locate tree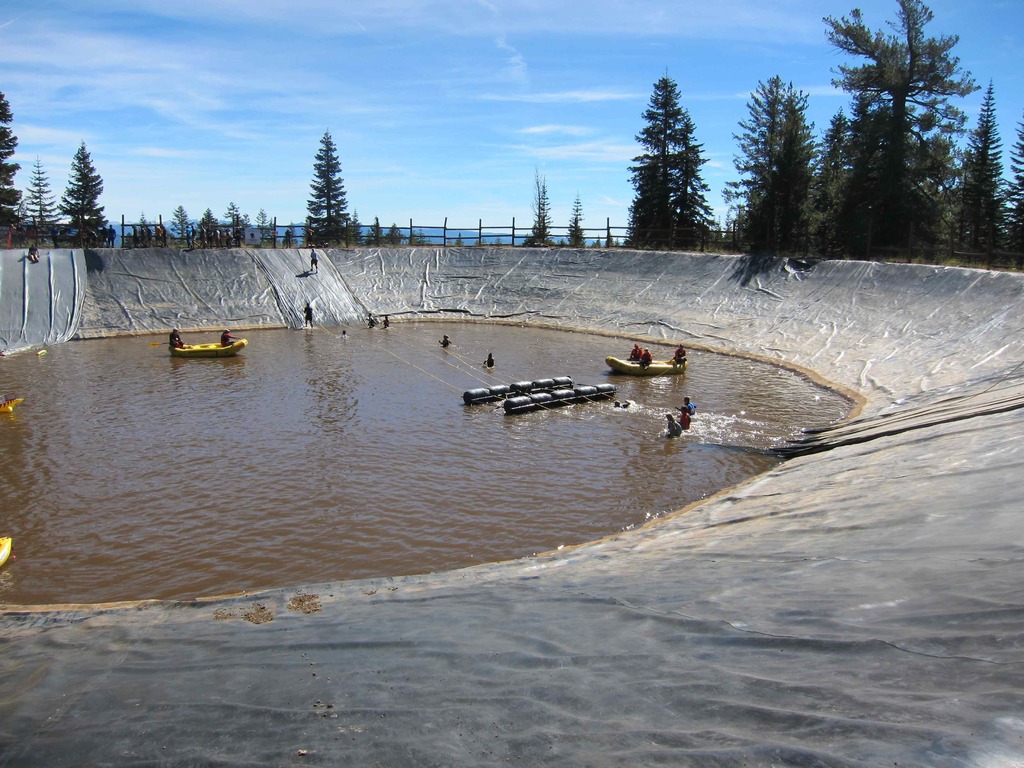
[left=600, top=65, right=723, bottom=272]
